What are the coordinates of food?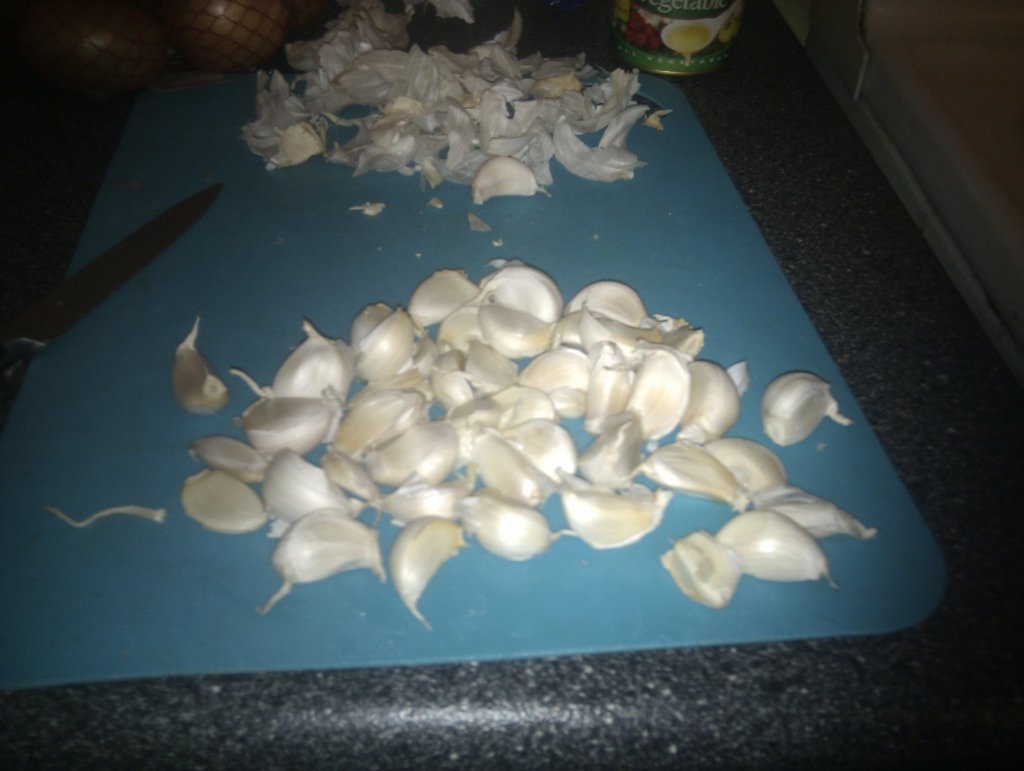
box(757, 372, 852, 450).
